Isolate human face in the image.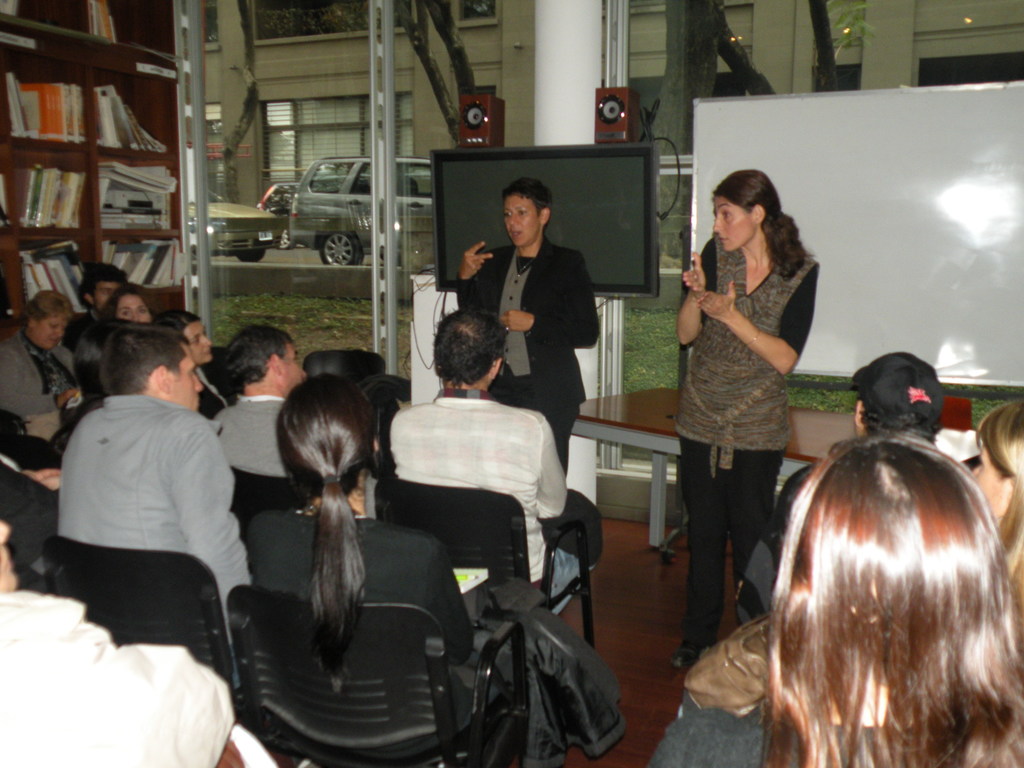
Isolated region: pyautogui.locateOnScreen(184, 320, 214, 362).
